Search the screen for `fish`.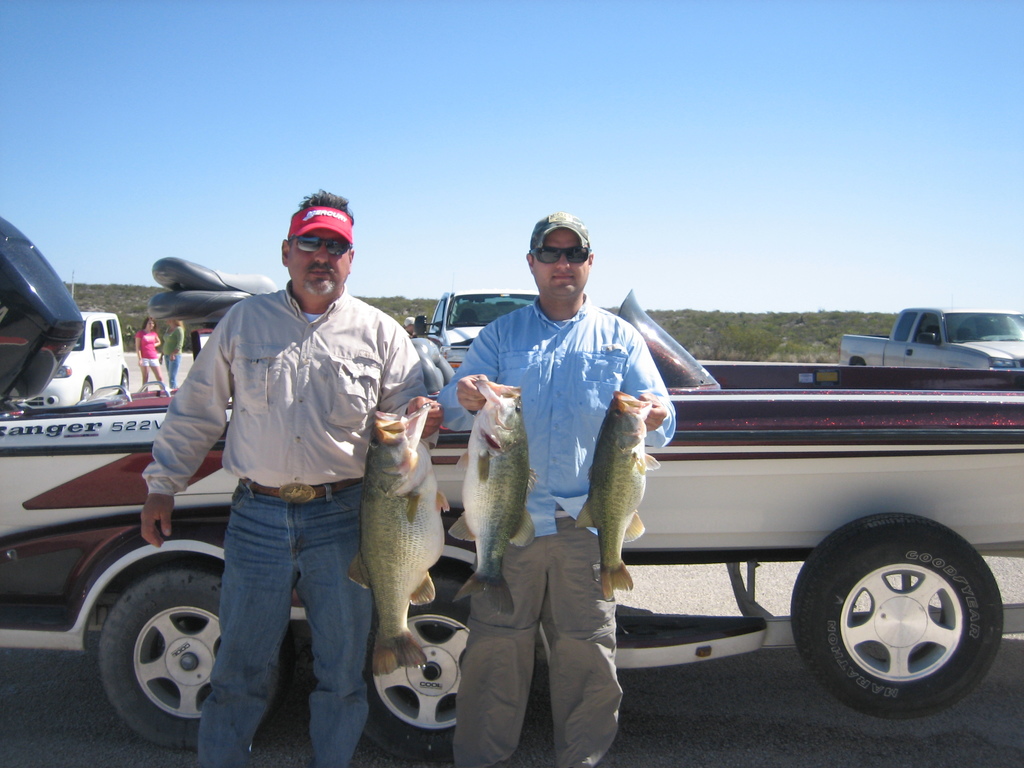
Found at (left=567, top=394, right=669, bottom=600).
